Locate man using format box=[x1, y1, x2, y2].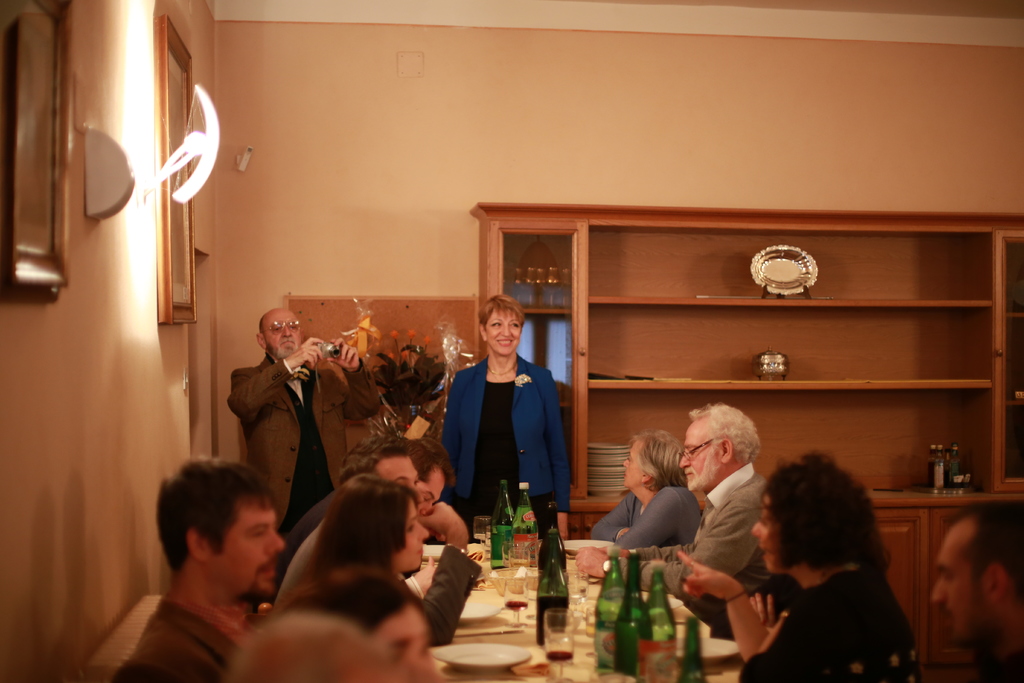
box=[226, 309, 376, 535].
